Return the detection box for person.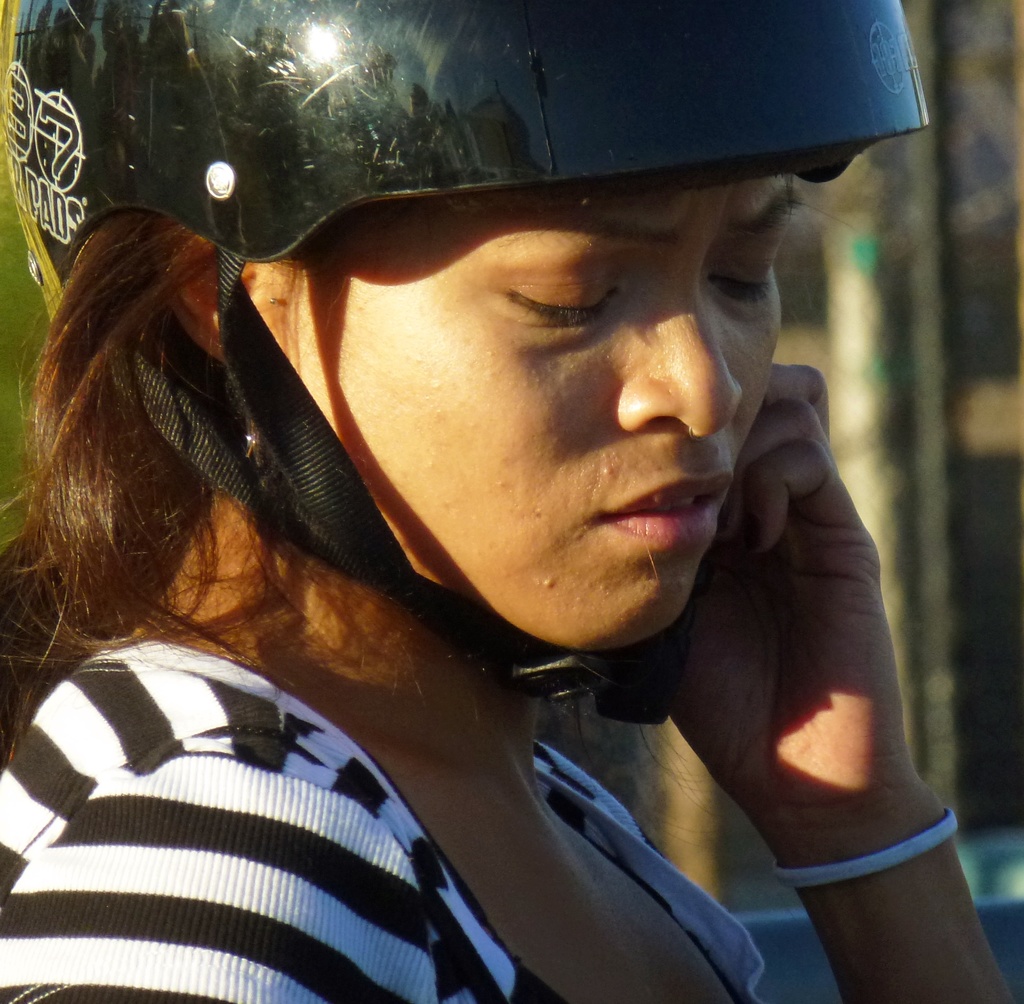
[x1=0, y1=0, x2=1015, y2=1003].
